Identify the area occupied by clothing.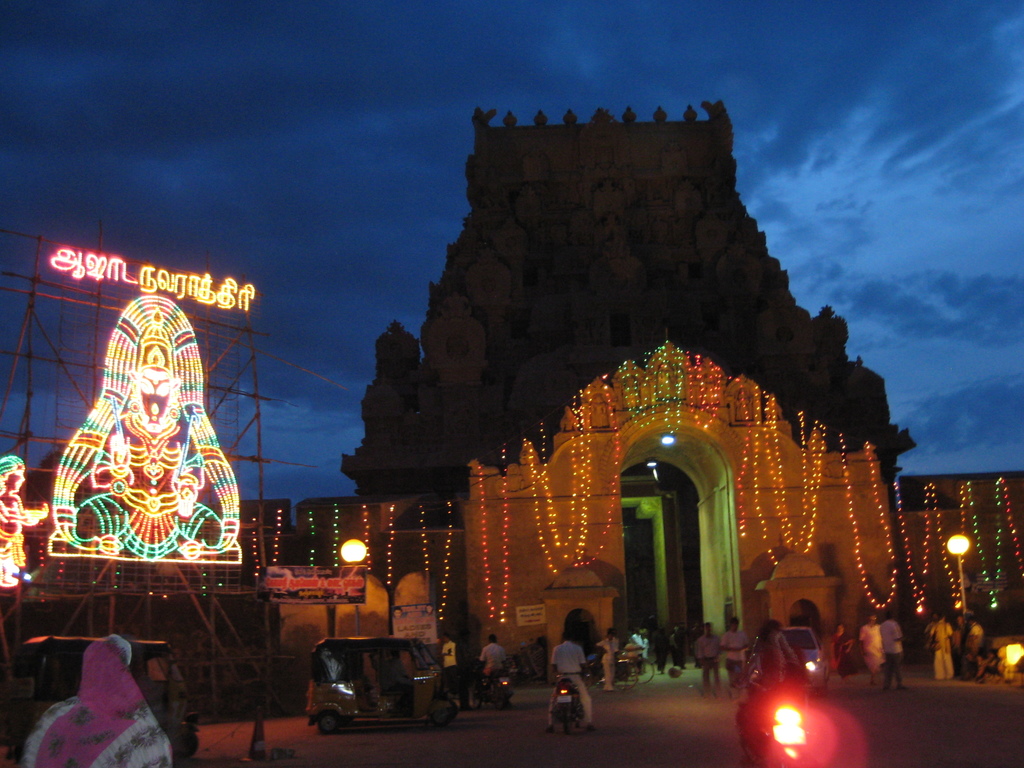
Area: [left=476, top=643, right=504, bottom=669].
